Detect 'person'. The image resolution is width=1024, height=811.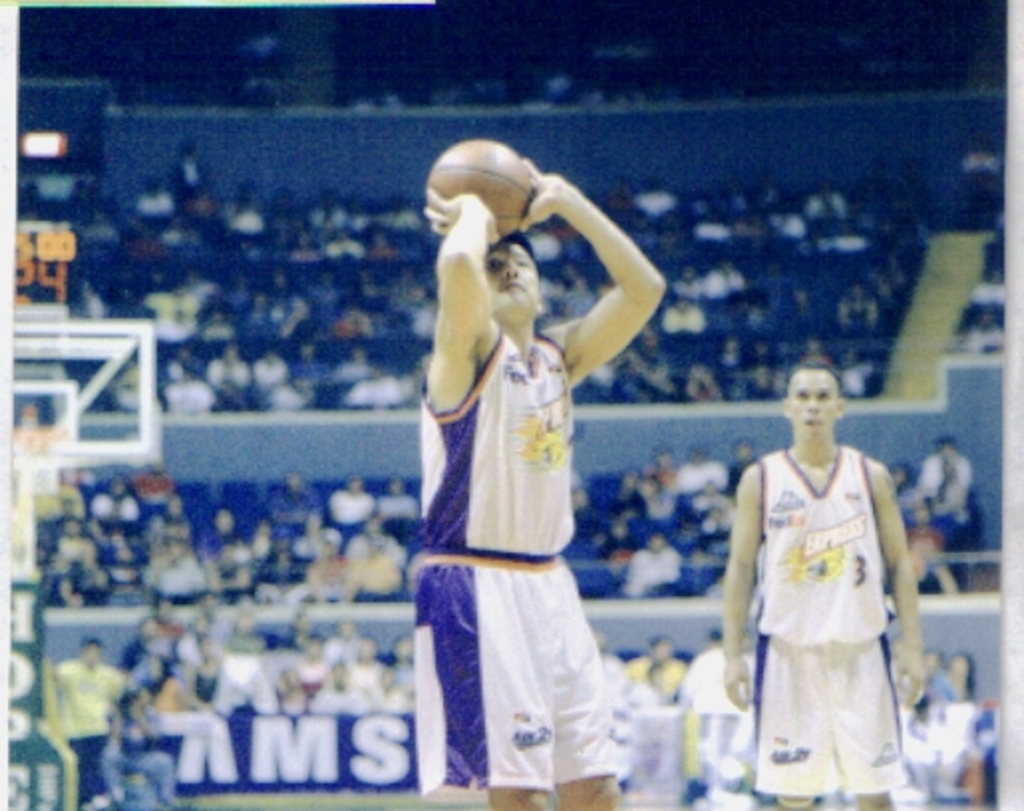
l=628, t=634, r=696, b=702.
